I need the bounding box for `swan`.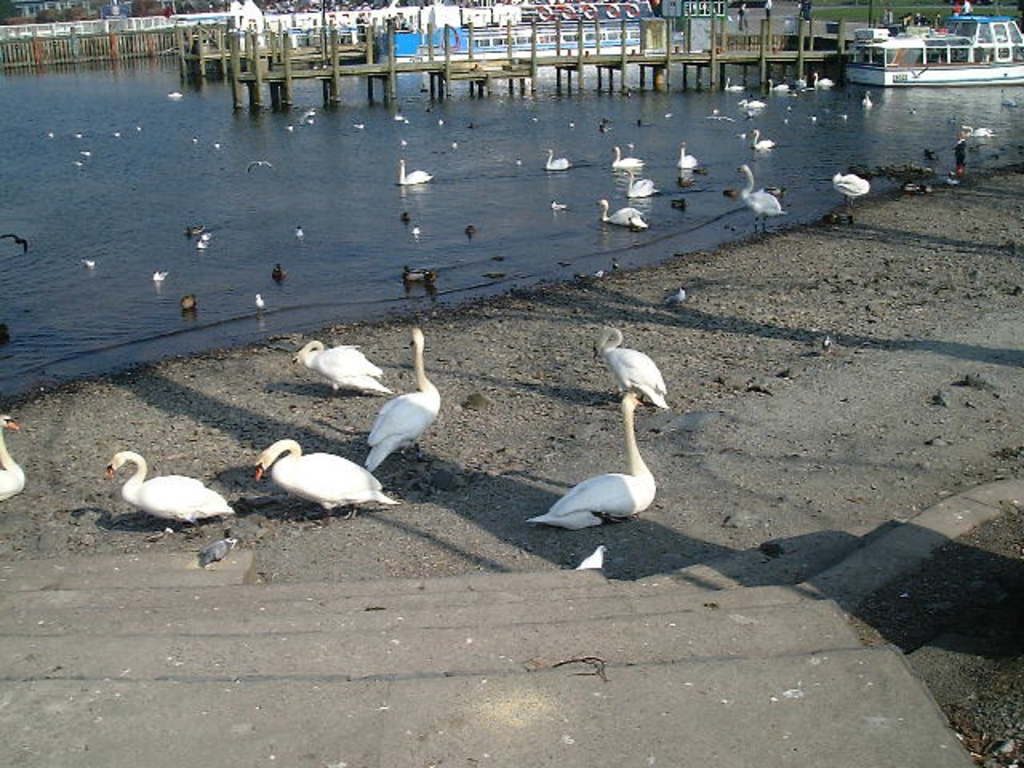
Here it is: bbox=(613, 146, 643, 166).
